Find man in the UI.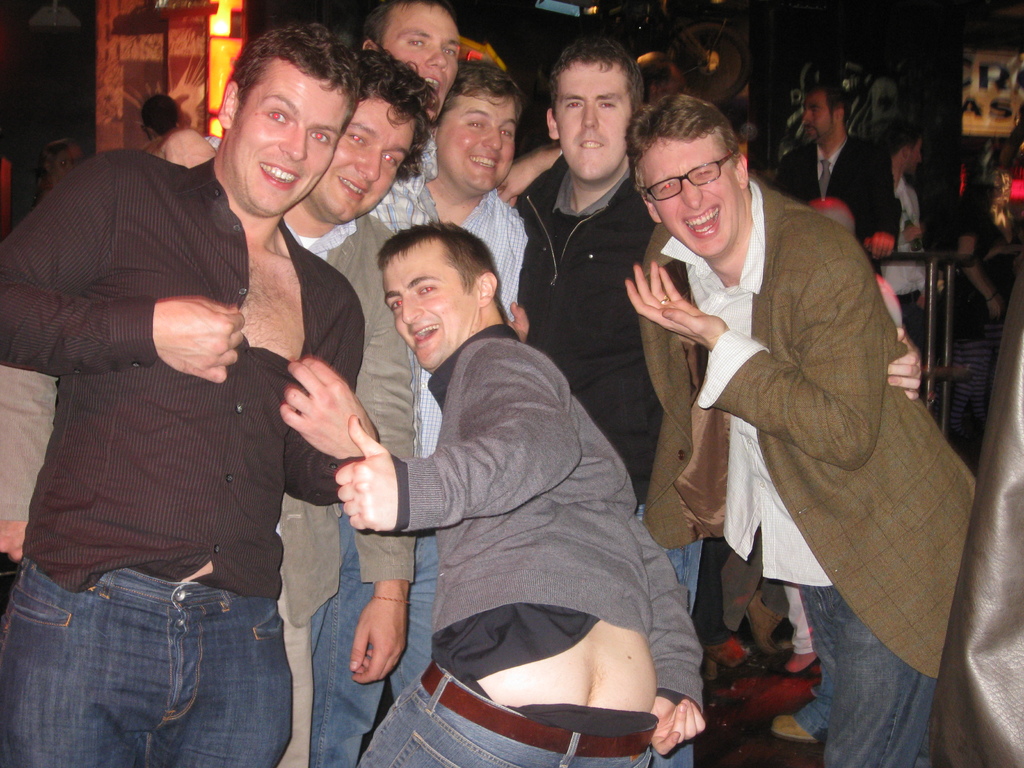
UI element at x1=633, y1=93, x2=983, y2=767.
